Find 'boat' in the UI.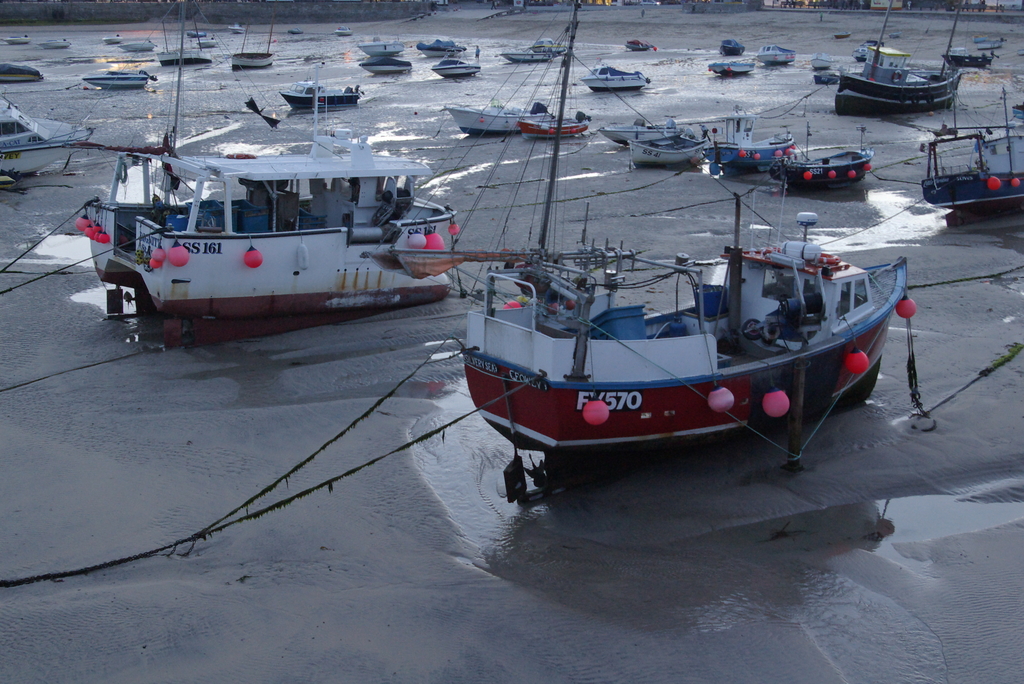
UI element at left=198, top=36, right=220, bottom=53.
